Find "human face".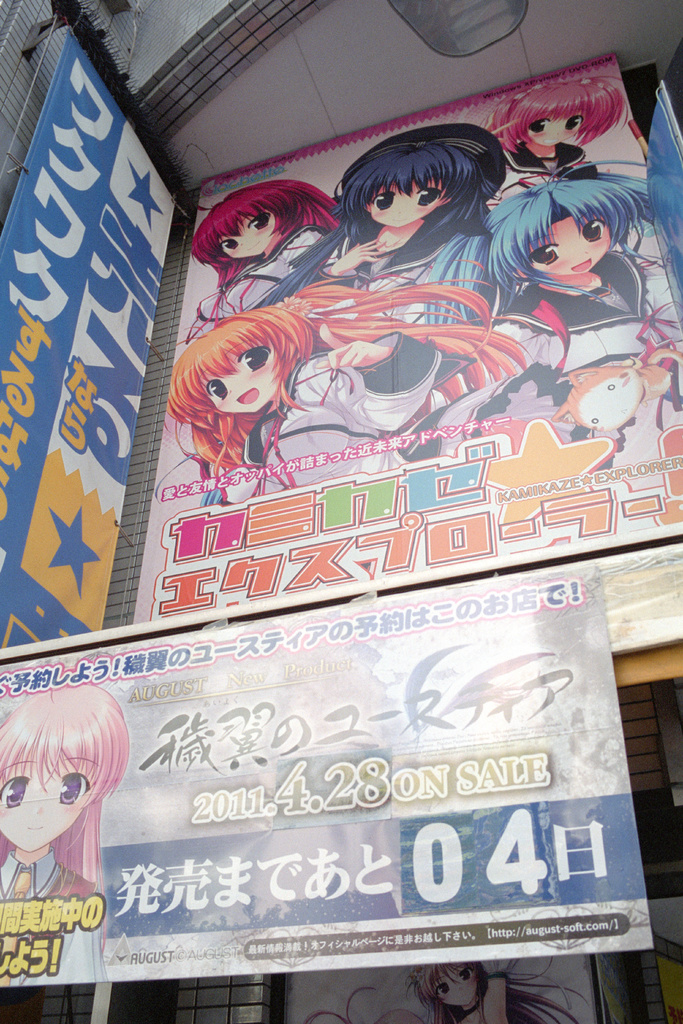
579/365/647/431.
